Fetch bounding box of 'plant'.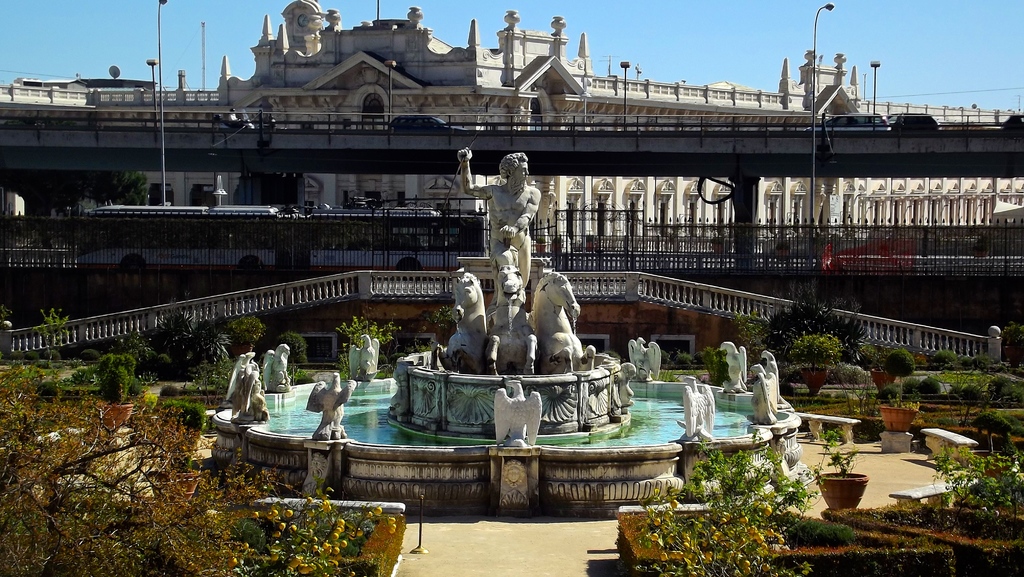
Bbox: region(37, 307, 71, 345).
